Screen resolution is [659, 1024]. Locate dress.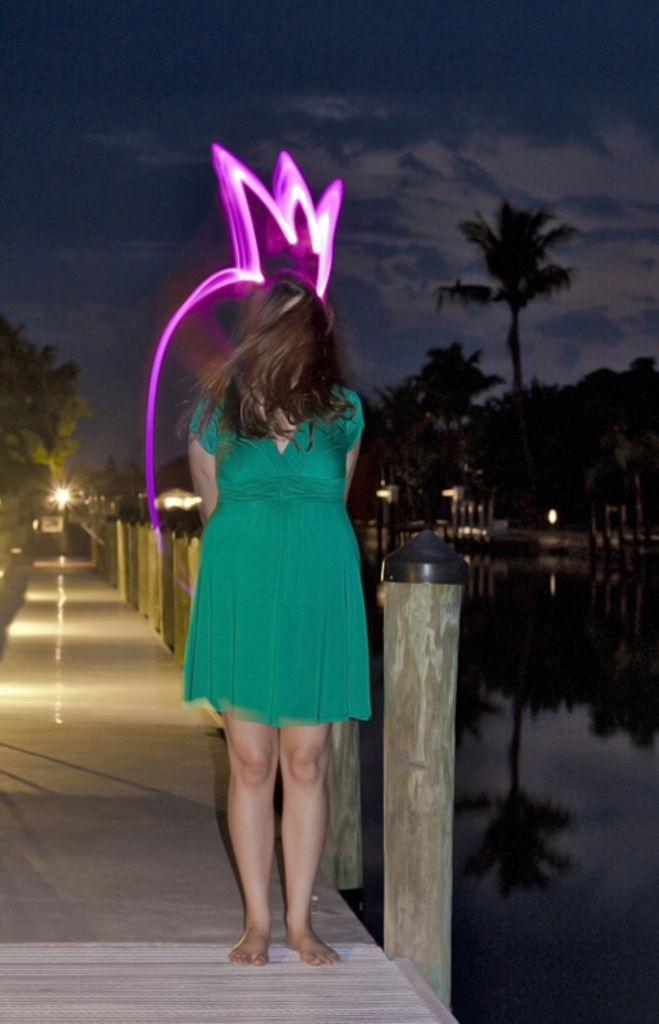
bbox=(175, 388, 366, 732).
